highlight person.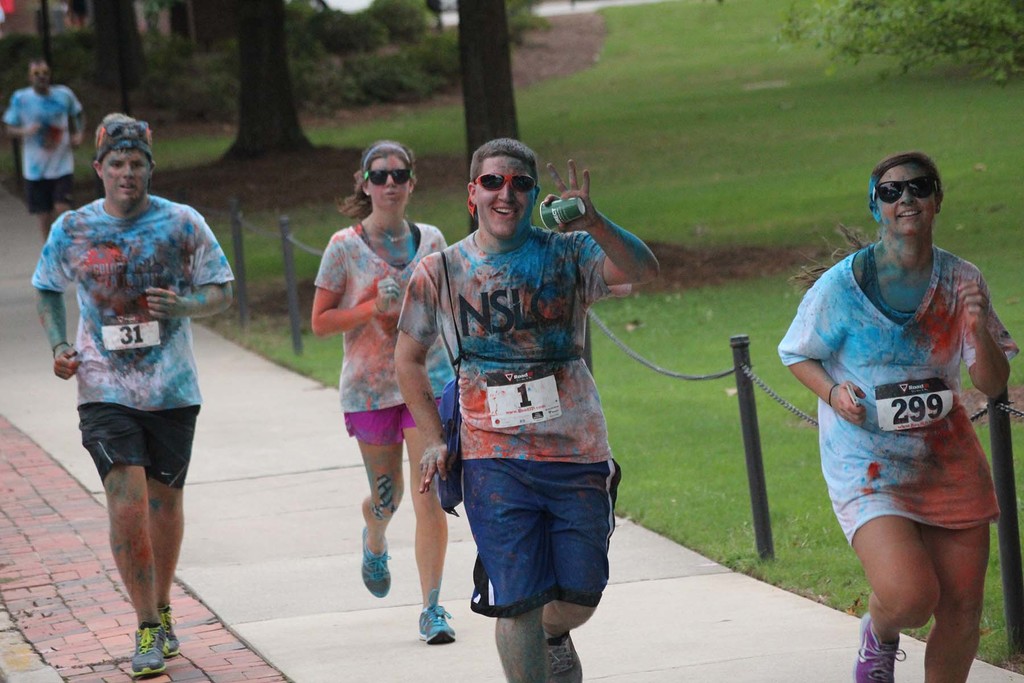
Highlighted region: Rect(390, 136, 665, 682).
